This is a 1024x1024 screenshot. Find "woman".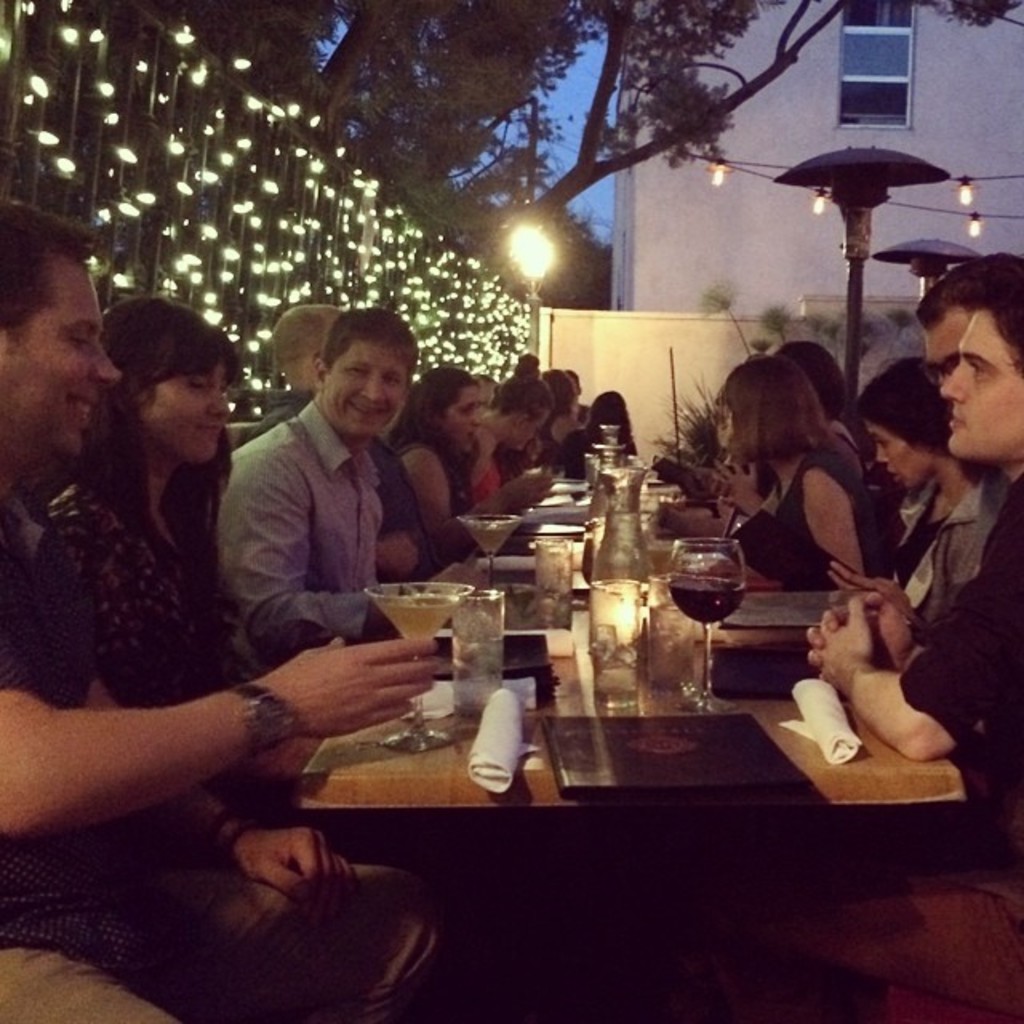
Bounding box: x1=45 y1=298 x2=272 y2=784.
